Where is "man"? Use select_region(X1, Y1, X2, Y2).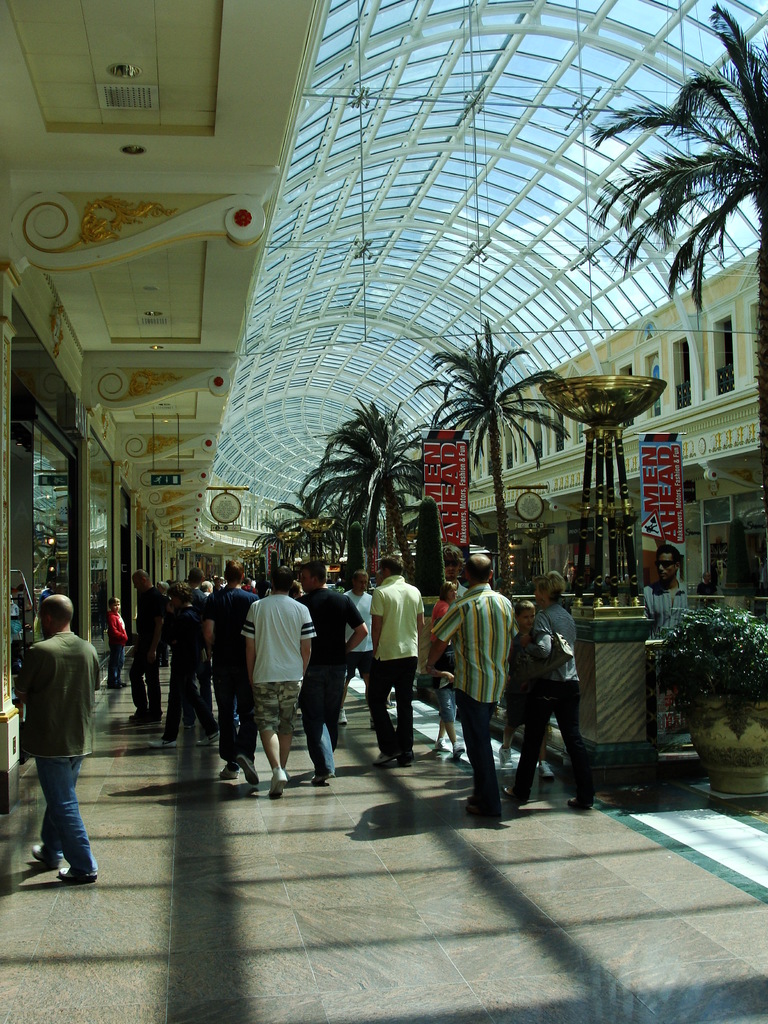
select_region(193, 561, 258, 783).
